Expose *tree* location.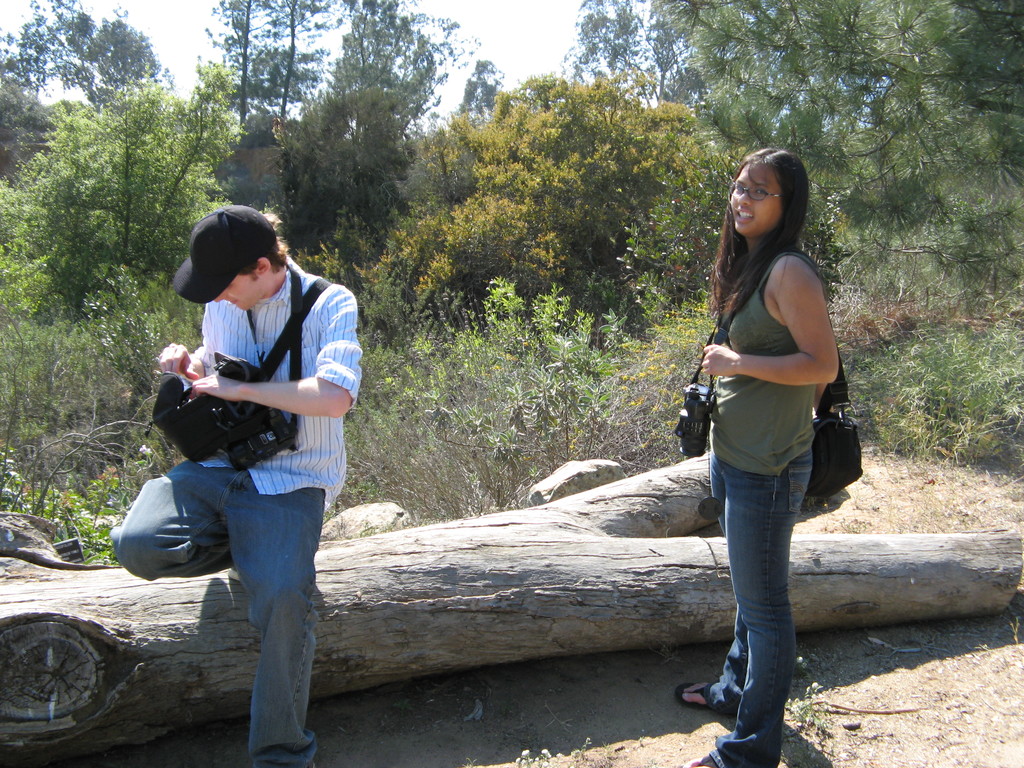
Exposed at 0/0/162/133.
